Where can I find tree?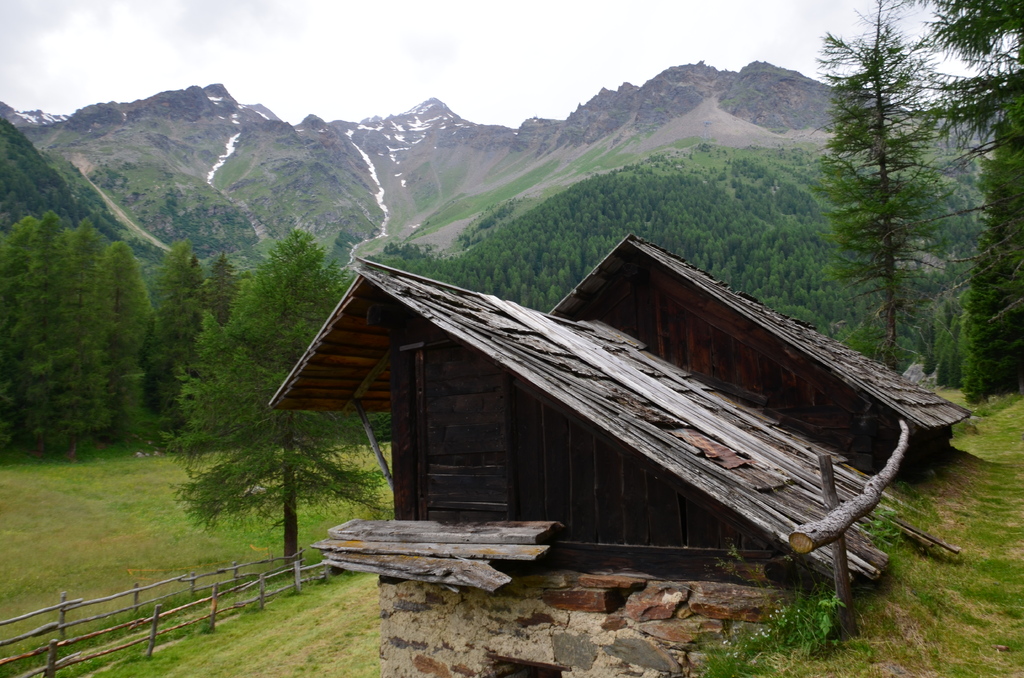
You can find it at [163, 224, 397, 560].
